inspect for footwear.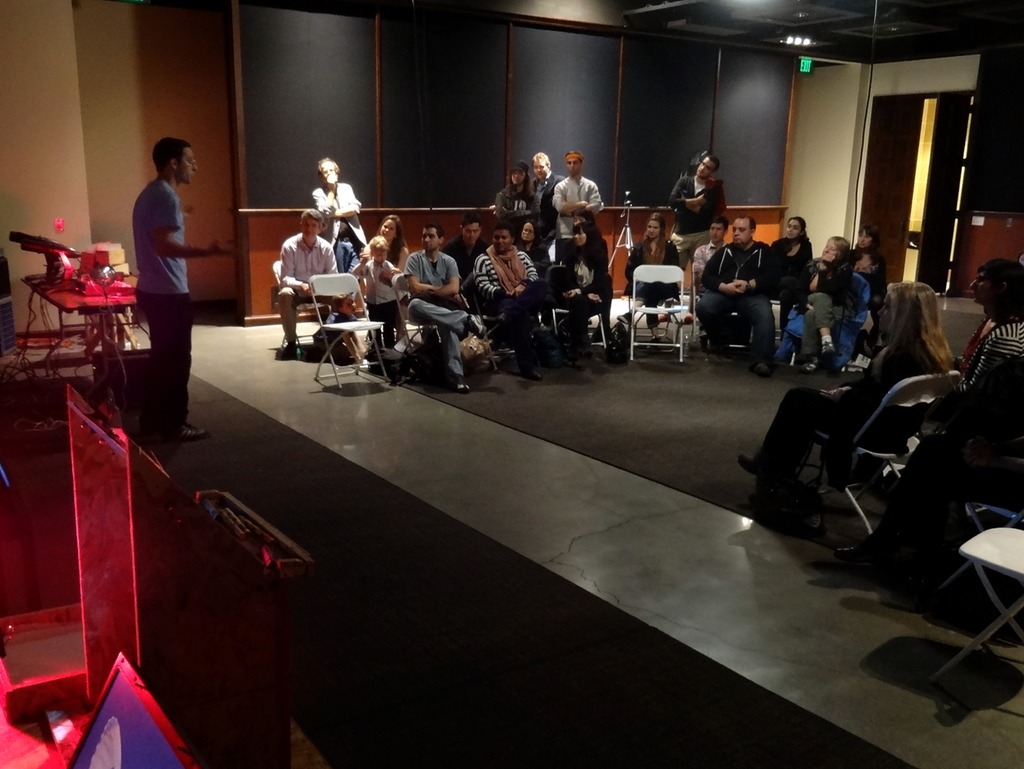
Inspection: bbox(749, 362, 769, 378).
